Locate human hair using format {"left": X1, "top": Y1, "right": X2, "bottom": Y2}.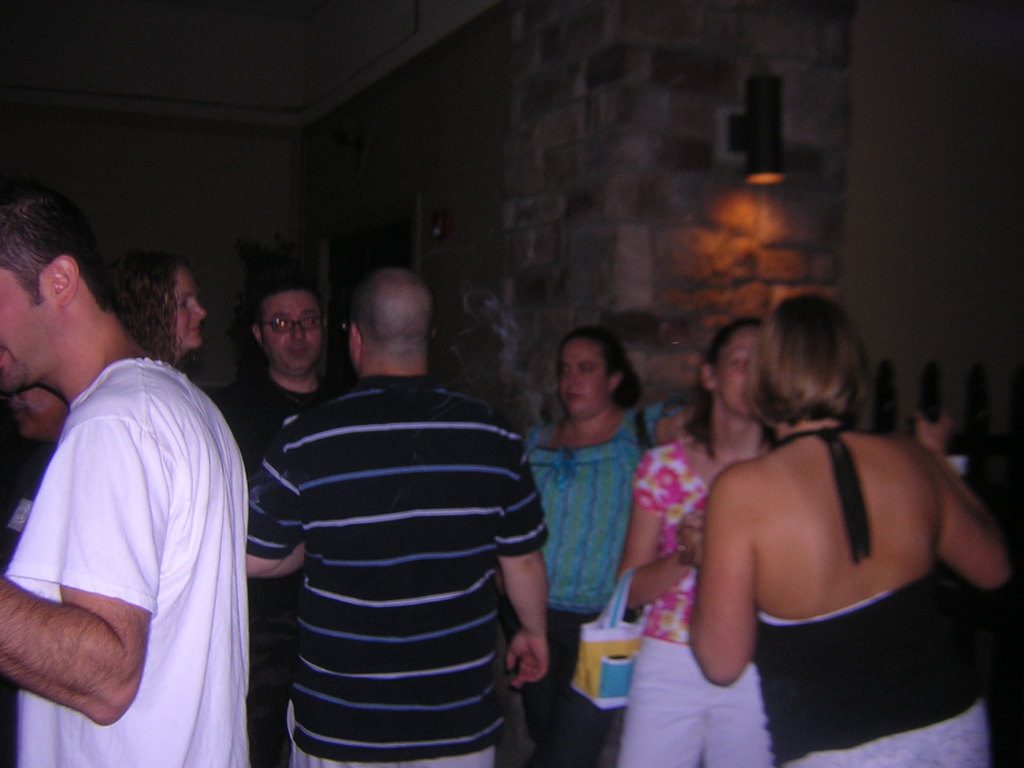
{"left": 557, "top": 324, "right": 646, "bottom": 410}.
